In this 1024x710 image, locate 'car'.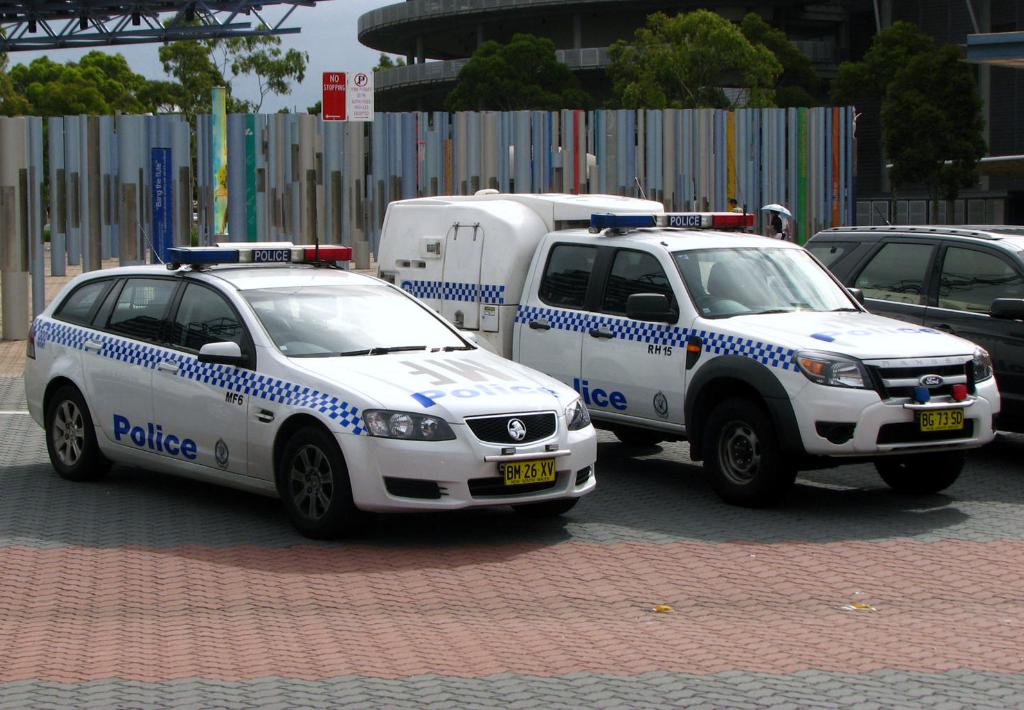
Bounding box: bbox=(774, 214, 1023, 433).
